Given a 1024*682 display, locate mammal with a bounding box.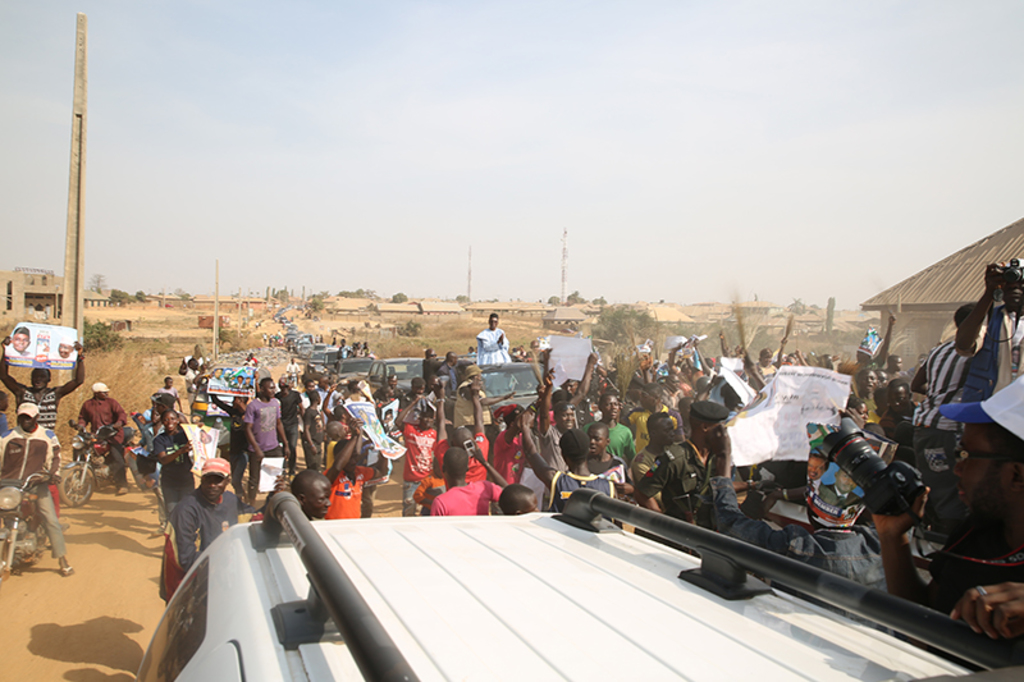
Located: Rect(206, 379, 260, 493).
